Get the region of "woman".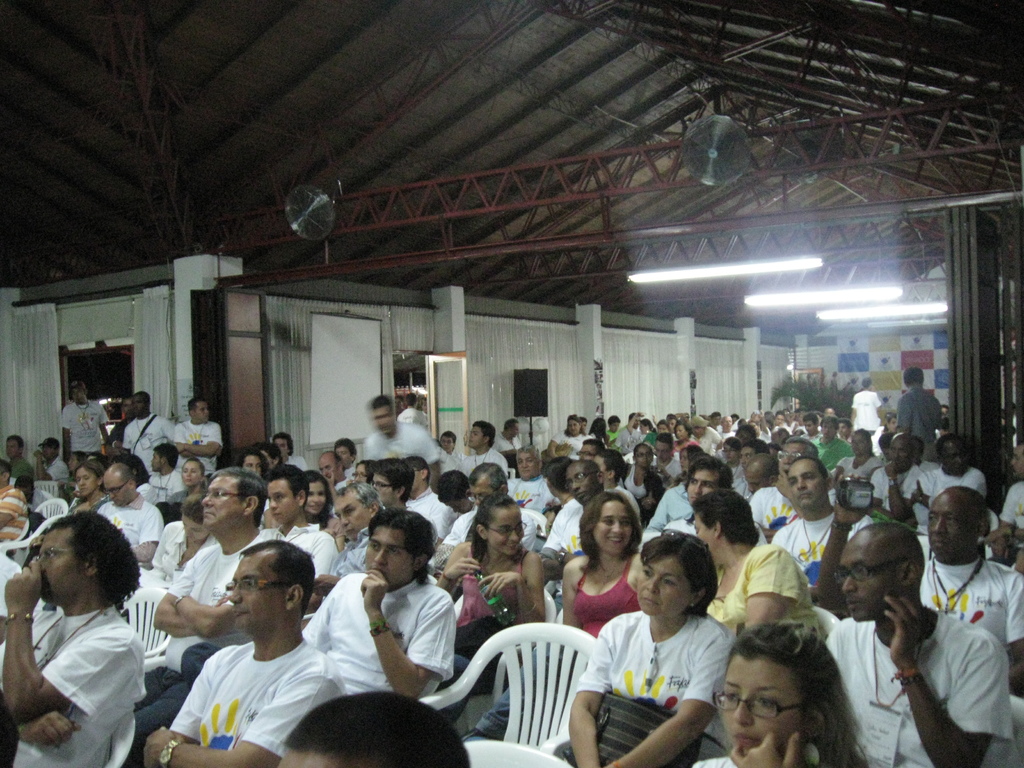
select_region(230, 449, 273, 483).
